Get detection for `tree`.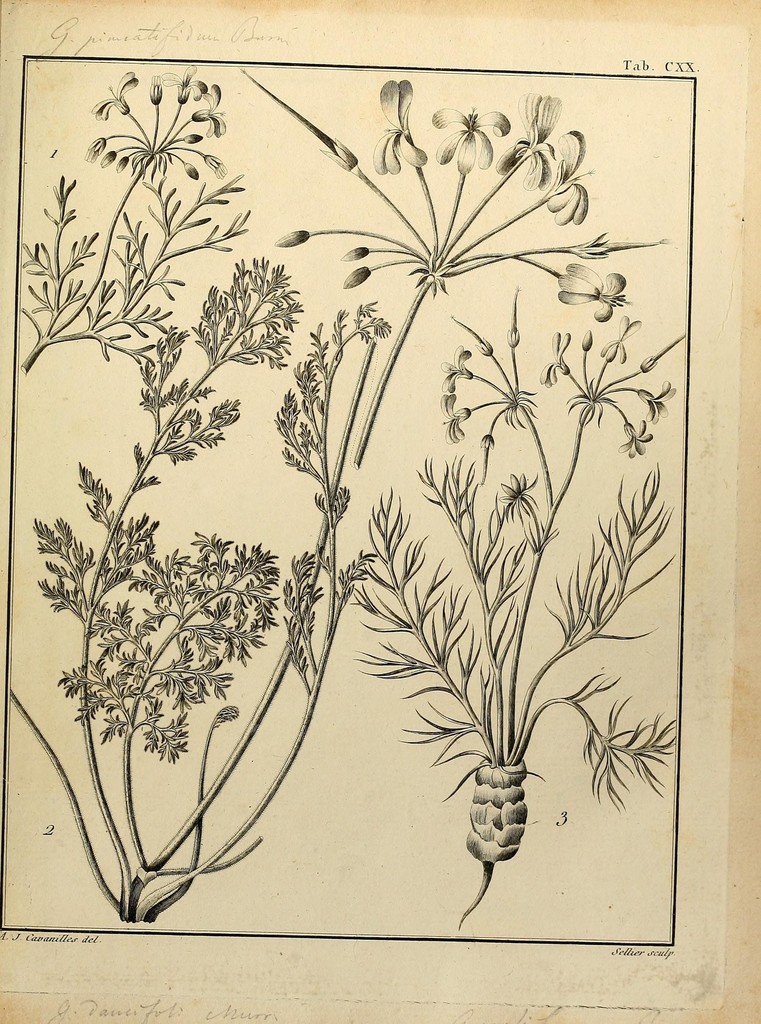
Detection: (left=7, top=68, right=683, bottom=922).
